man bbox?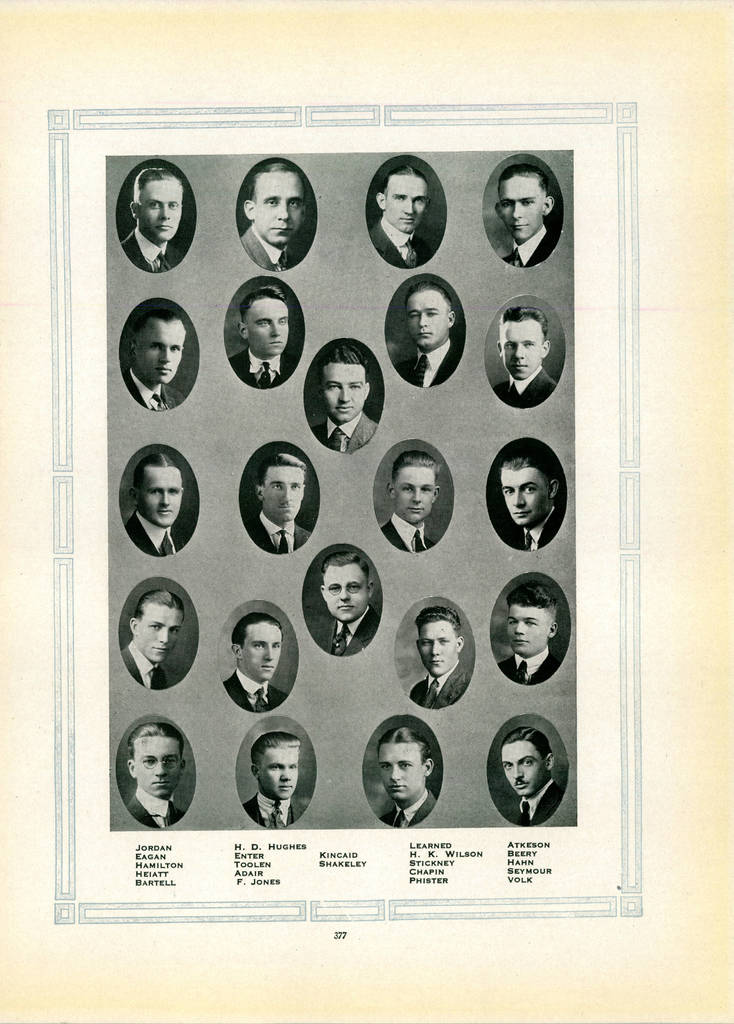
bbox=(368, 164, 433, 269)
